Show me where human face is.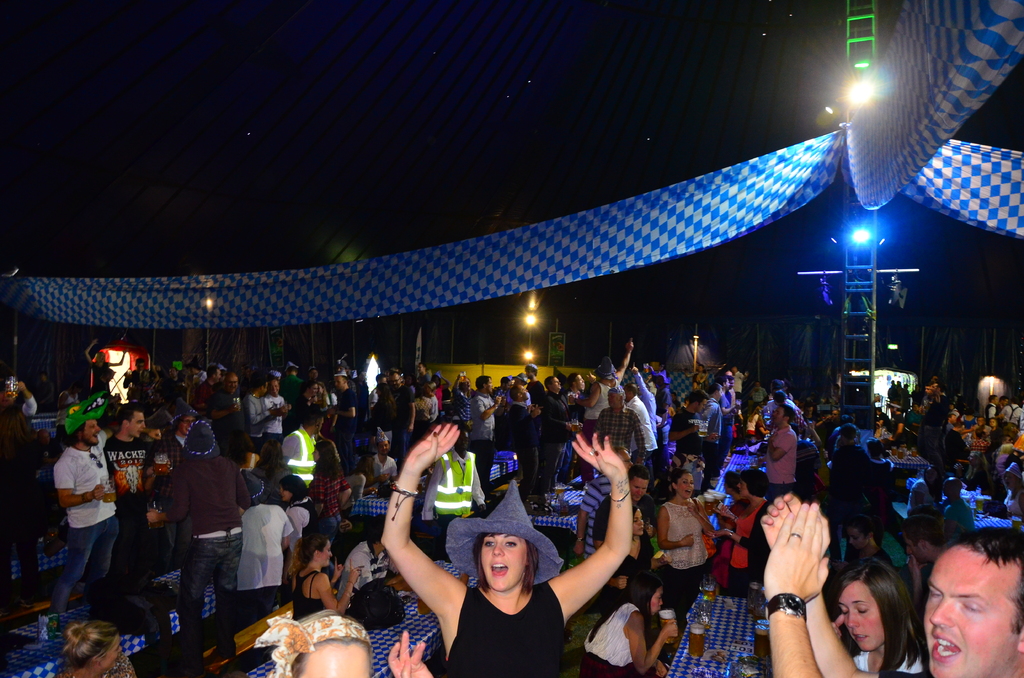
human face is at Rect(904, 530, 920, 560).
